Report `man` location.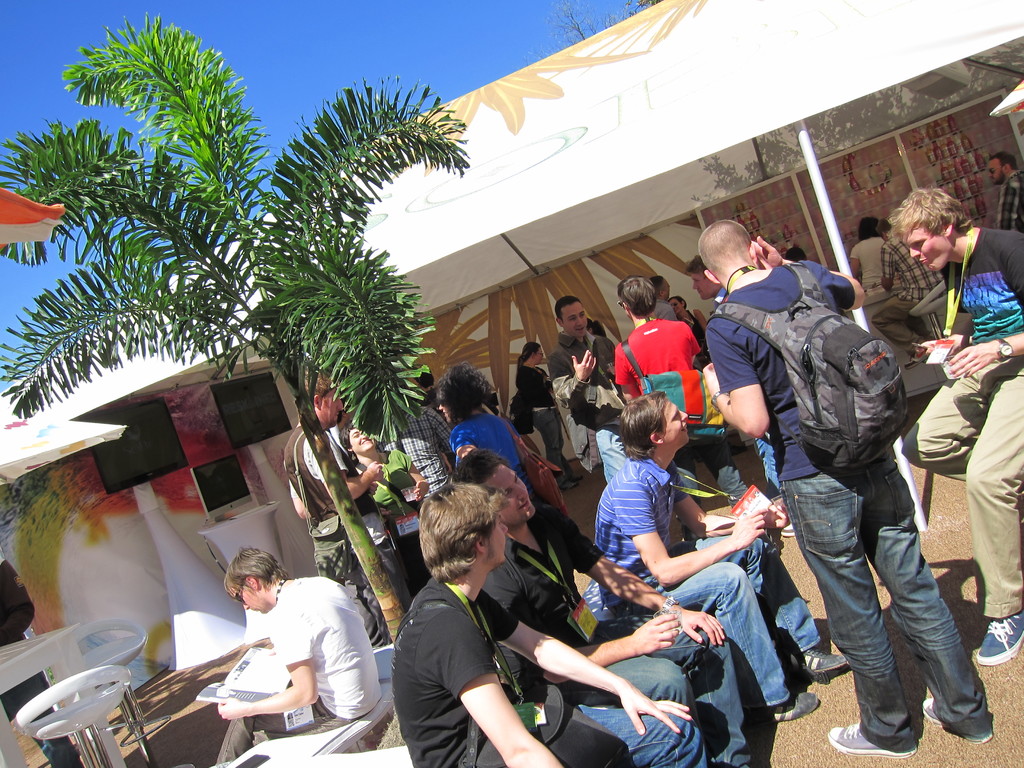
Report: x1=388, y1=478, x2=697, y2=767.
